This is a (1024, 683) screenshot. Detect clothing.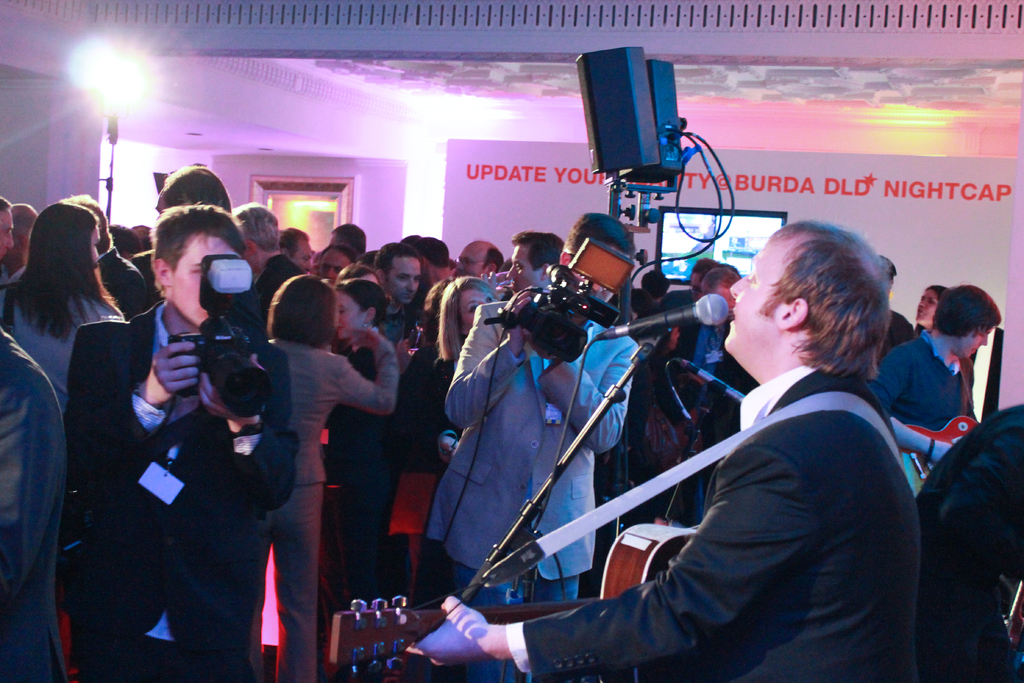
[7, 261, 127, 383].
